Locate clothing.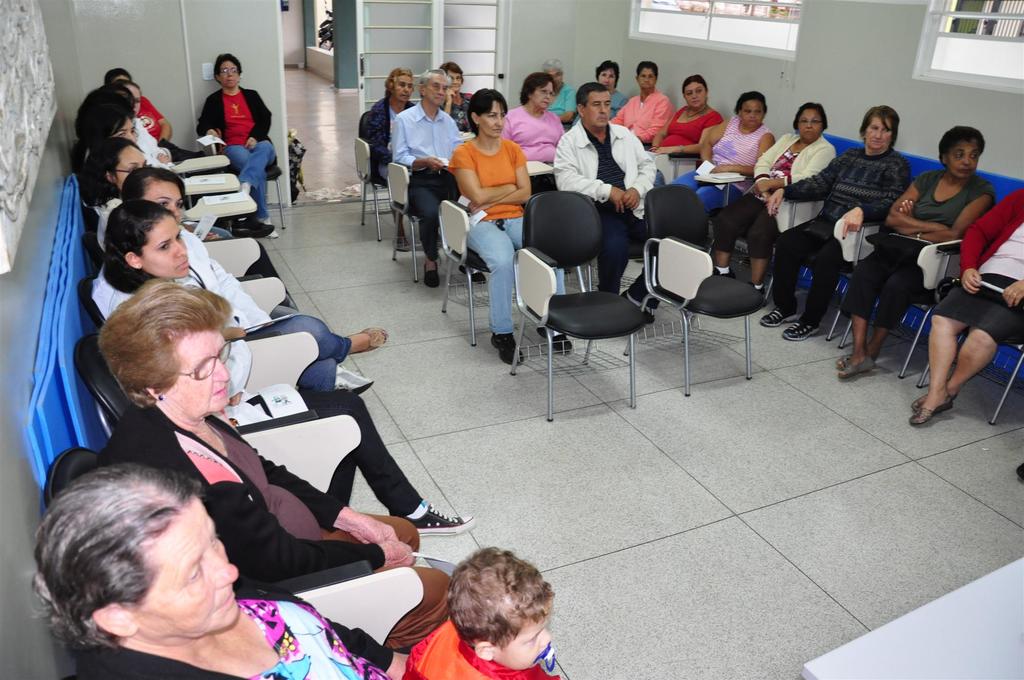
Bounding box: [503, 104, 566, 193].
